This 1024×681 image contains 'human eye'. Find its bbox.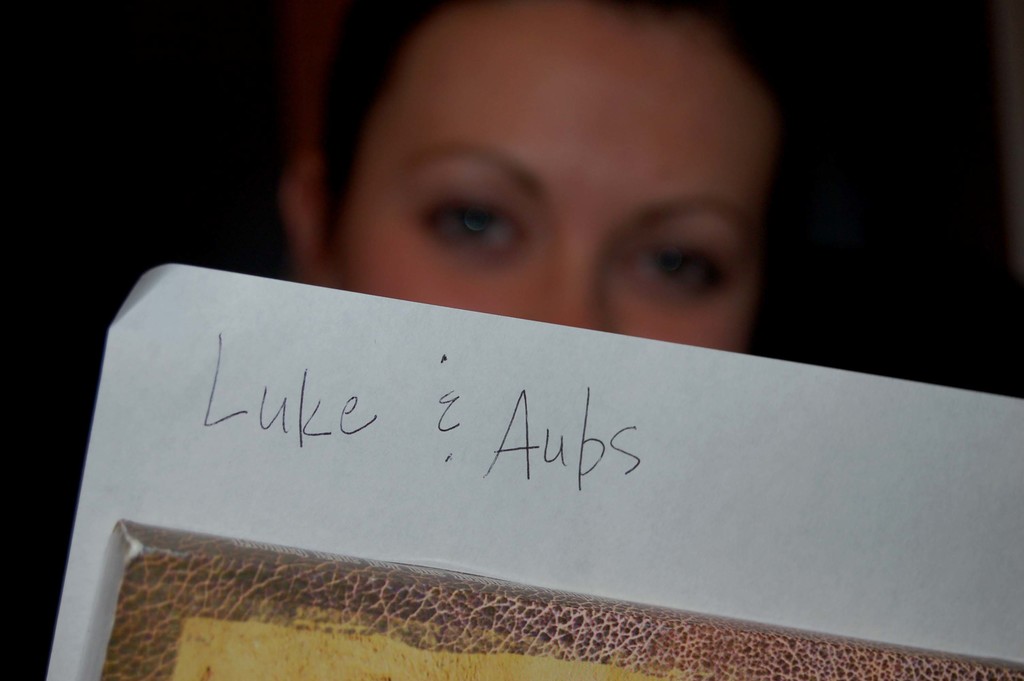
pyautogui.locateOnScreen(623, 225, 730, 308).
